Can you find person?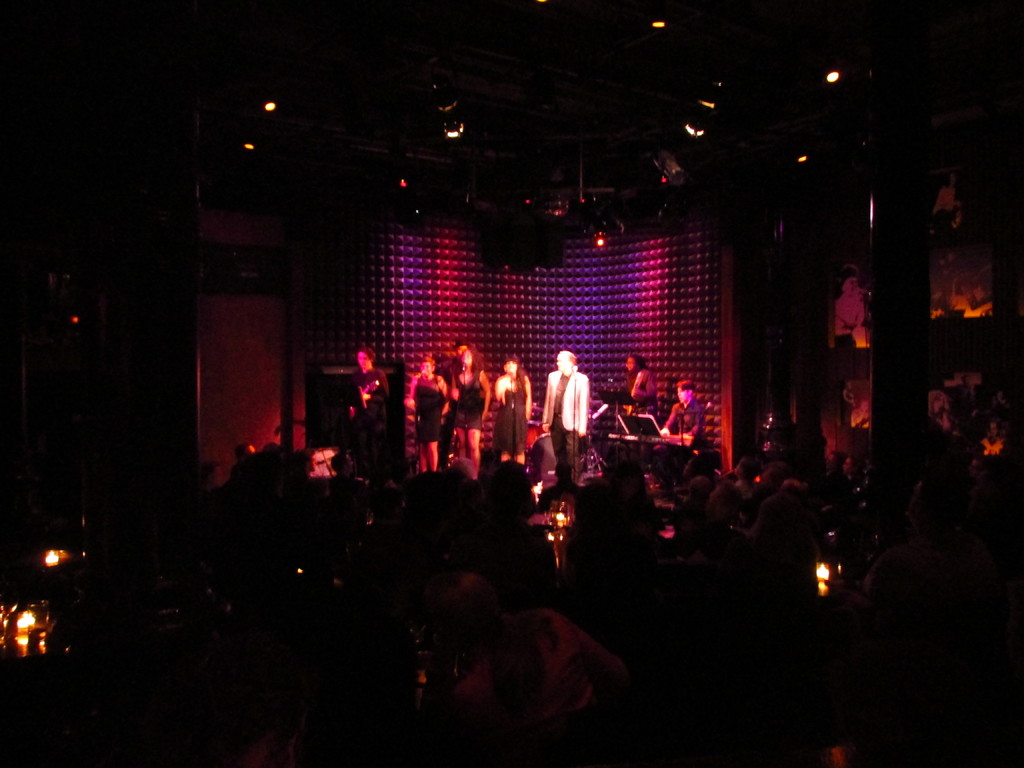
Yes, bounding box: 495 353 532 467.
